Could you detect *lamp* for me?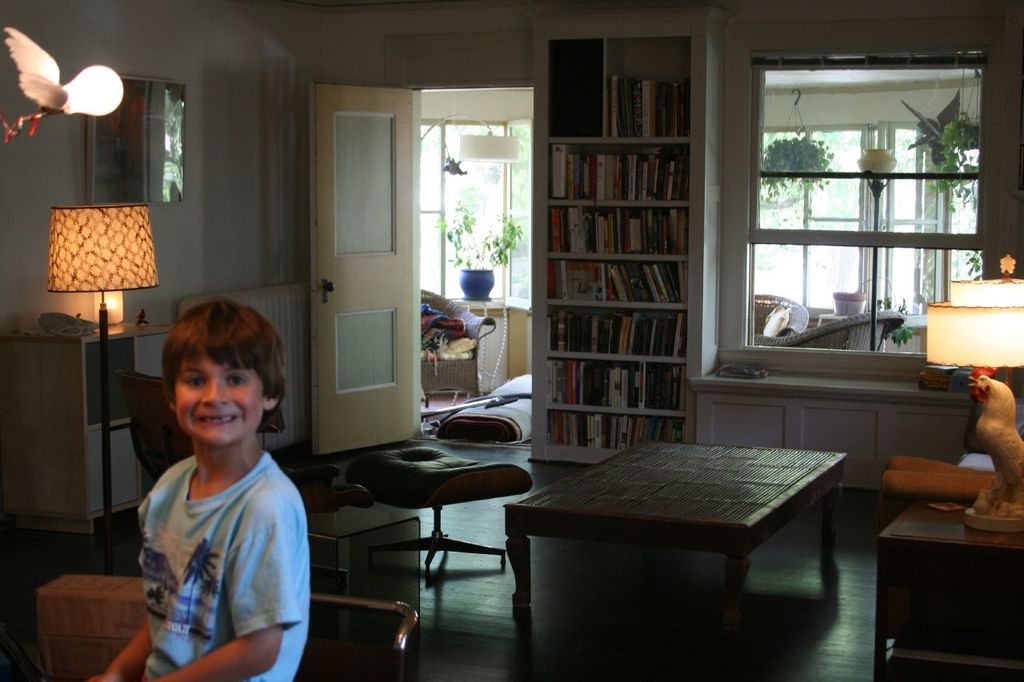
Detection result: 42, 188, 154, 370.
